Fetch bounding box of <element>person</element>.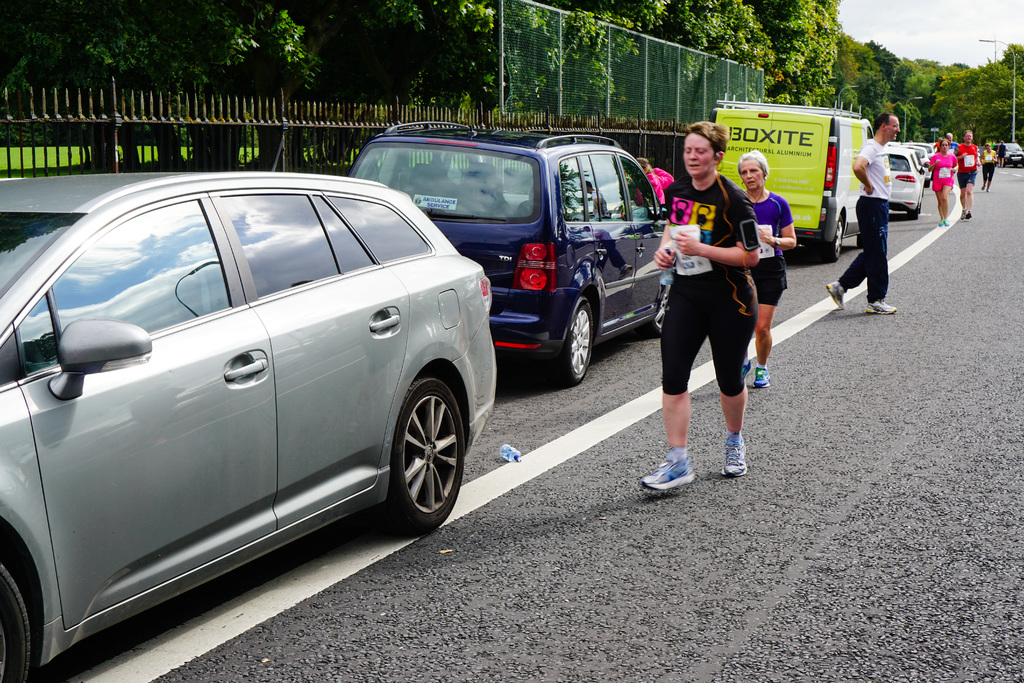
Bbox: 829/114/902/314.
